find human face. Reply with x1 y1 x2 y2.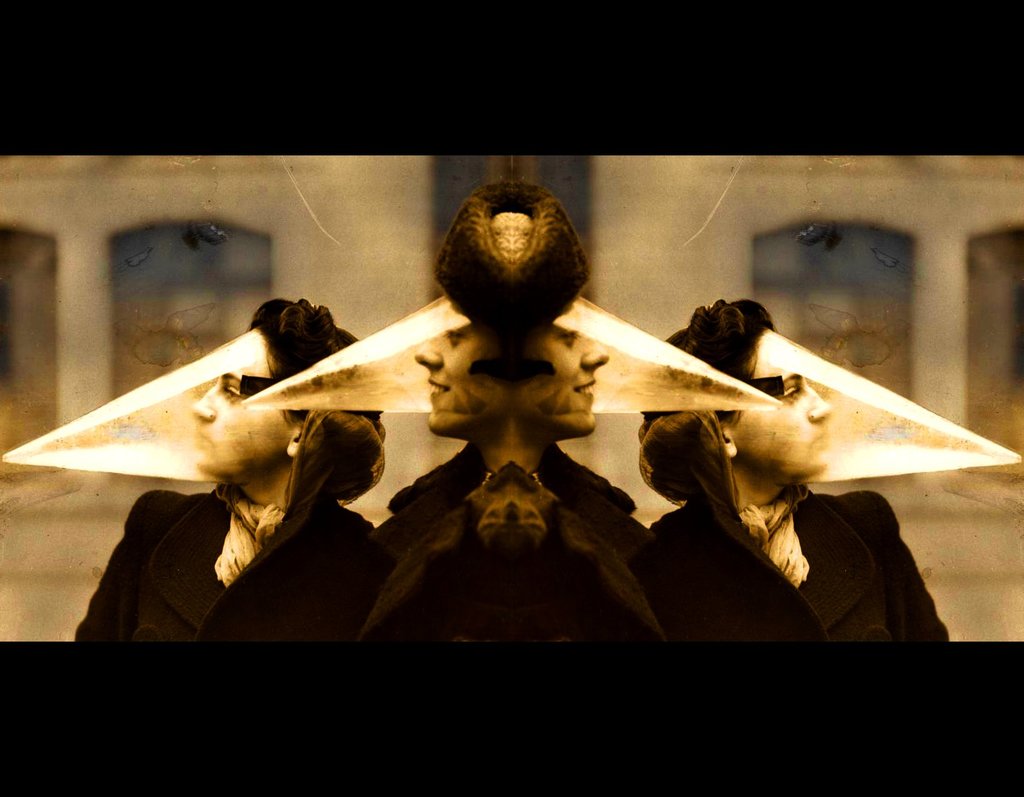
191 330 298 481.
